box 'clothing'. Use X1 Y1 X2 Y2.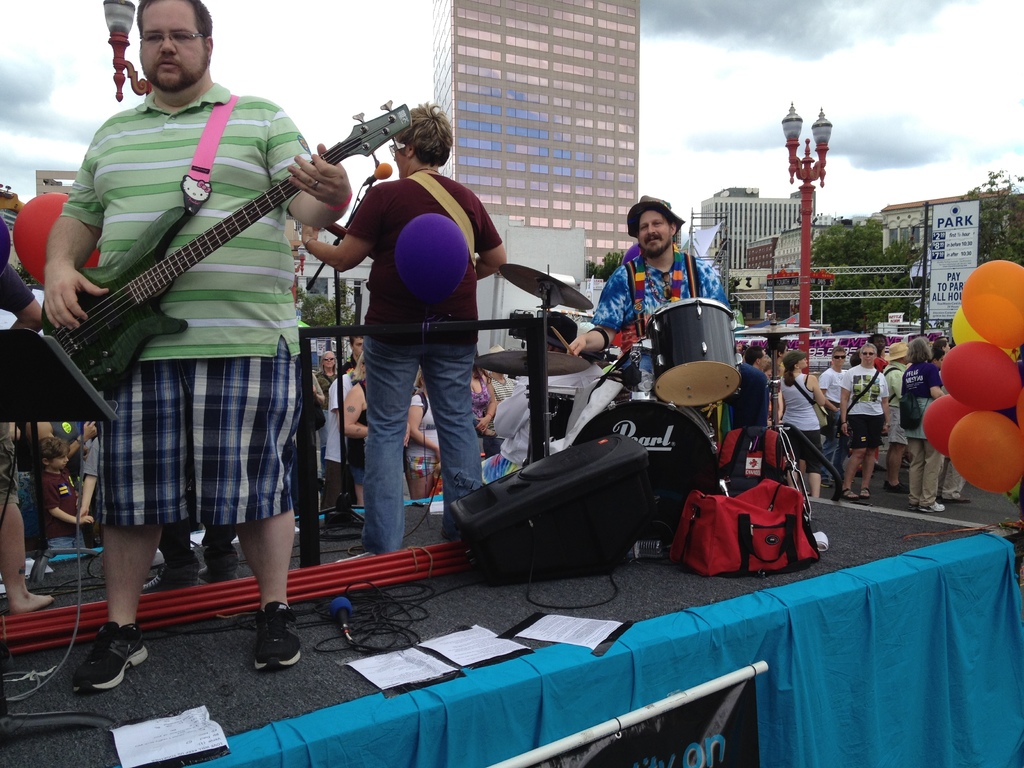
0 259 33 508.
